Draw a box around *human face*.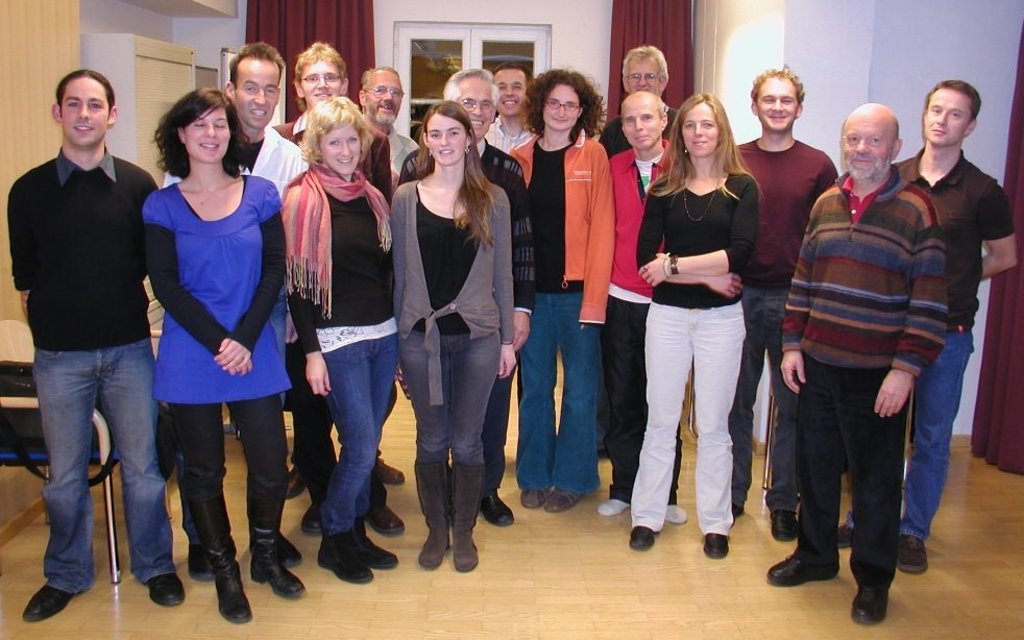
pyautogui.locateOnScreen(56, 75, 105, 147).
